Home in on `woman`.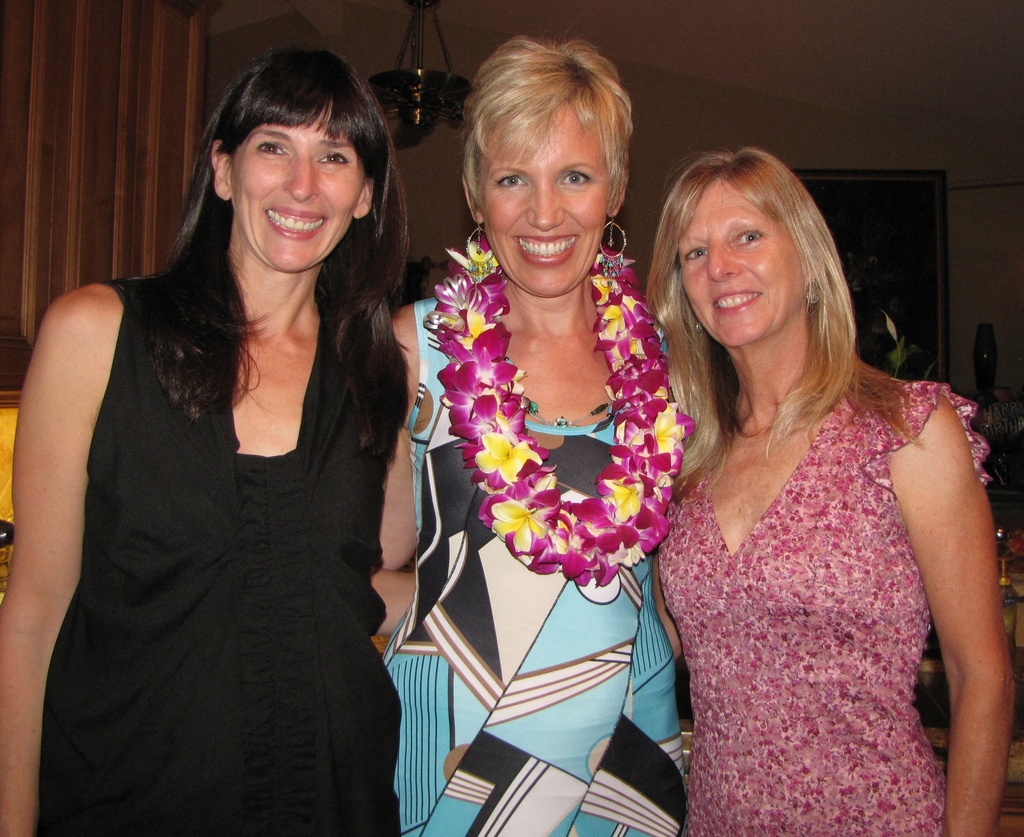
Homed in at (left=390, top=35, right=688, bottom=836).
